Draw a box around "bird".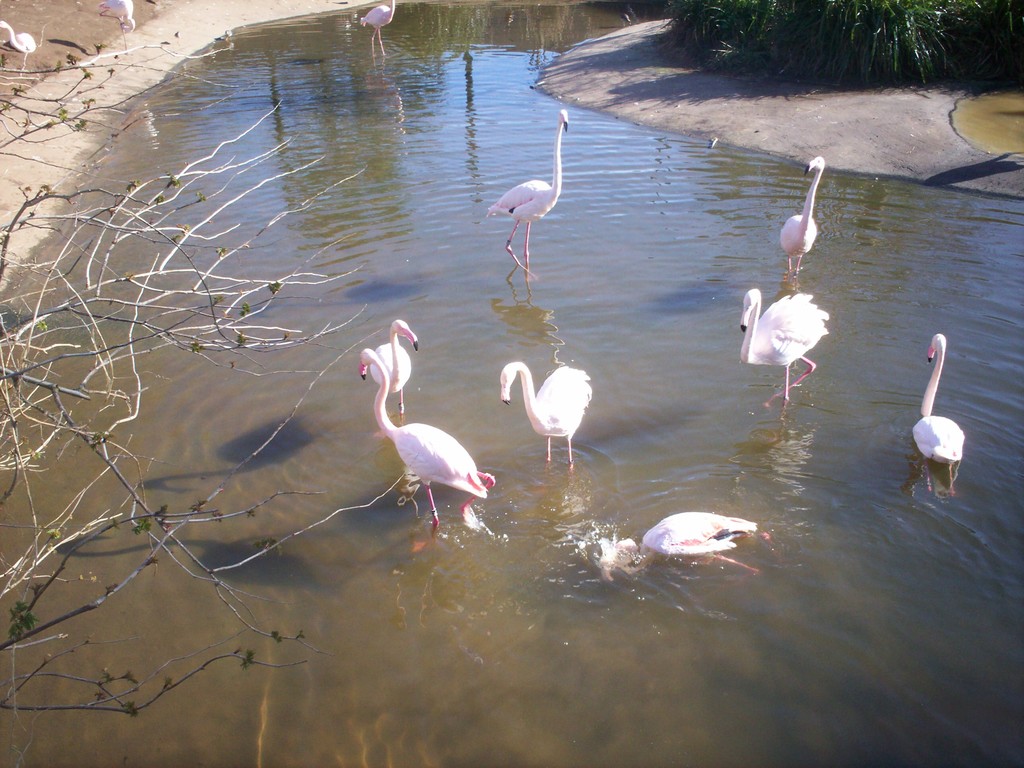
(x1=0, y1=17, x2=37, y2=56).
